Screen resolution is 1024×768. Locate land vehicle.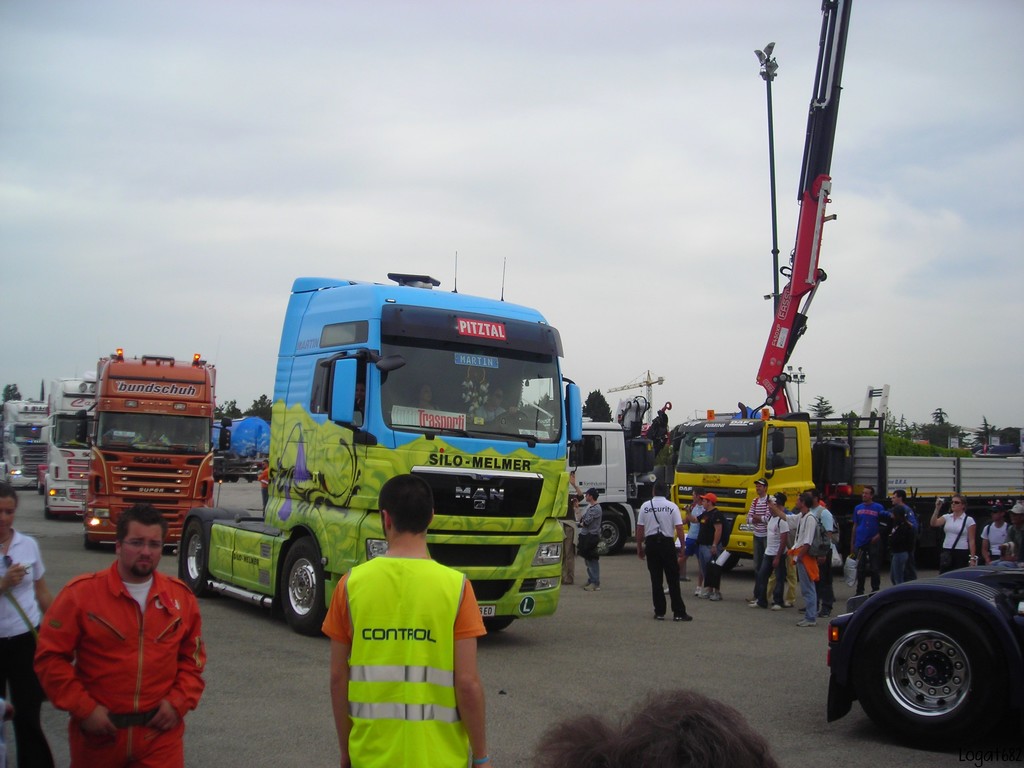
Rect(668, 0, 1023, 575).
